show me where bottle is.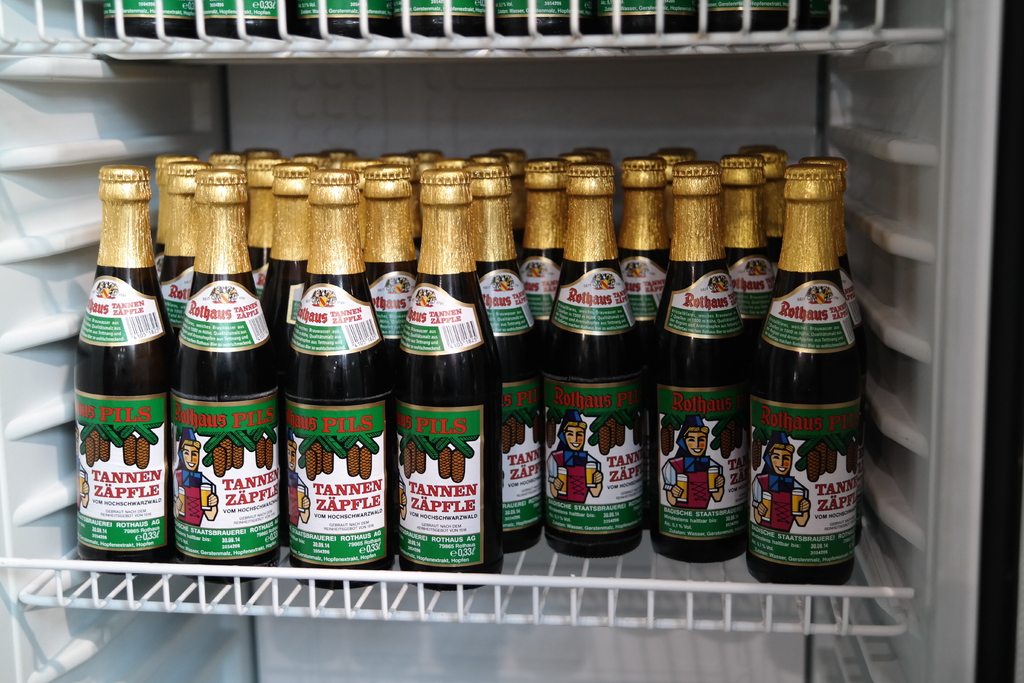
bottle is at select_region(364, 165, 419, 356).
